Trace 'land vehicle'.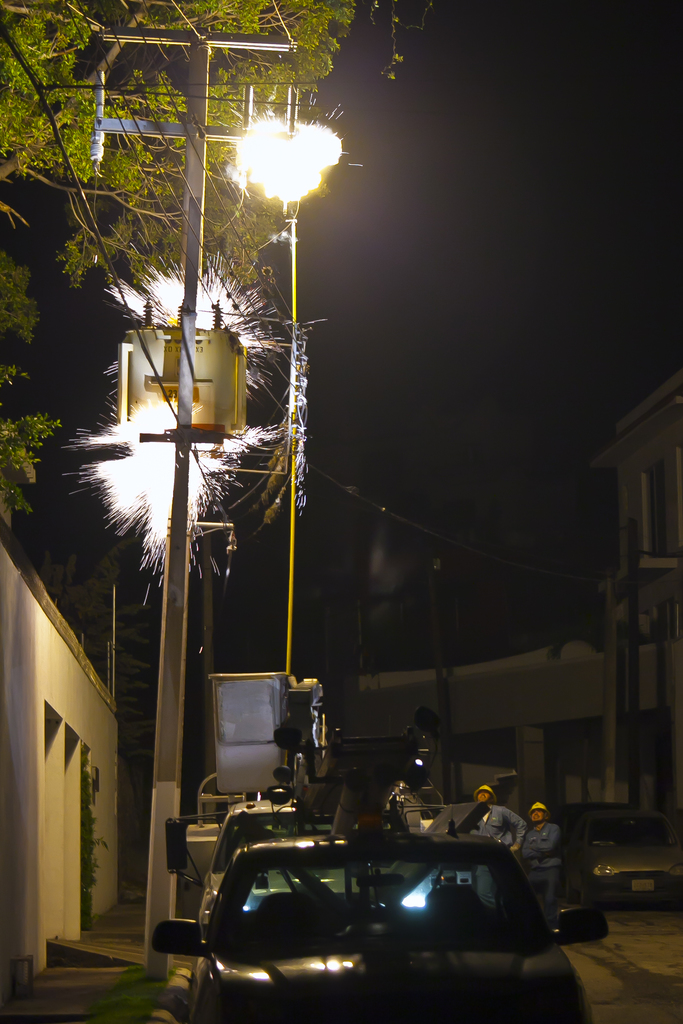
Traced to [401,808,461,915].
